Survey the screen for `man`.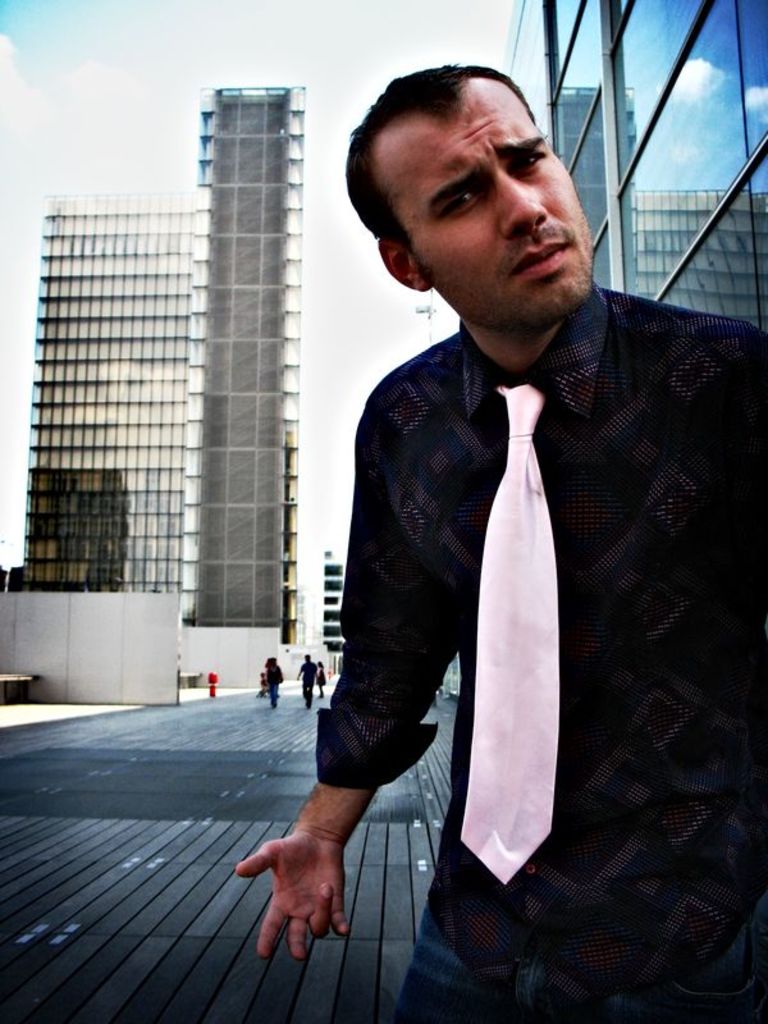
Survey found: region(244, 84, 727, 969).
